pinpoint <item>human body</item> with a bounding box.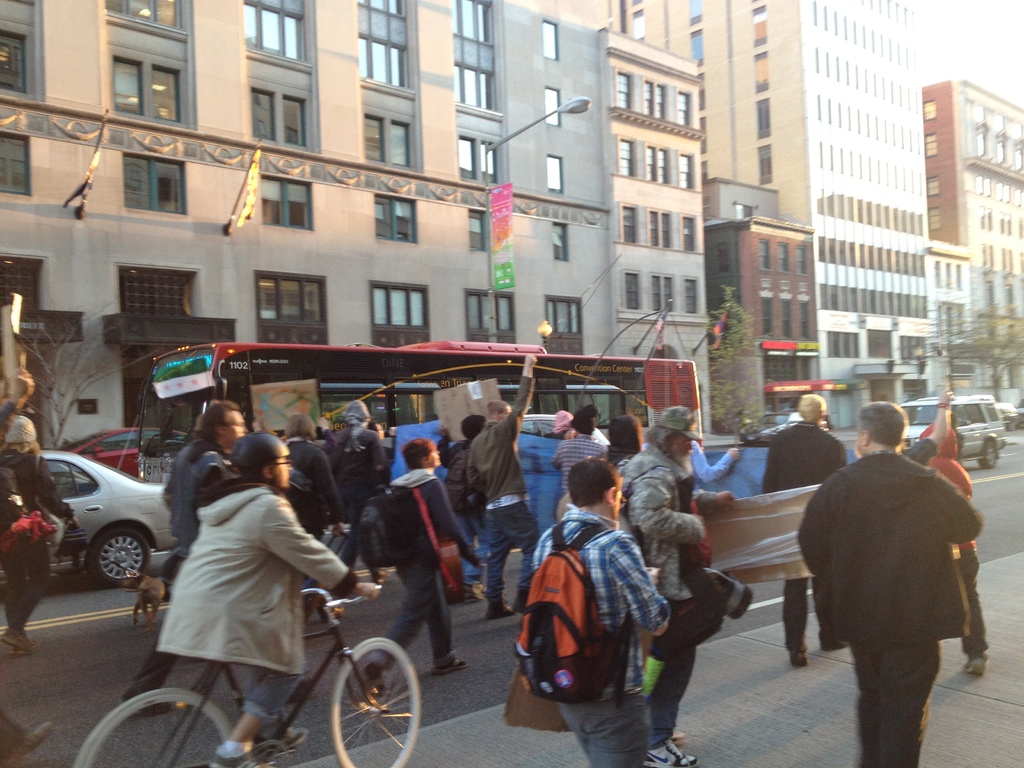
740/395/847/666.
